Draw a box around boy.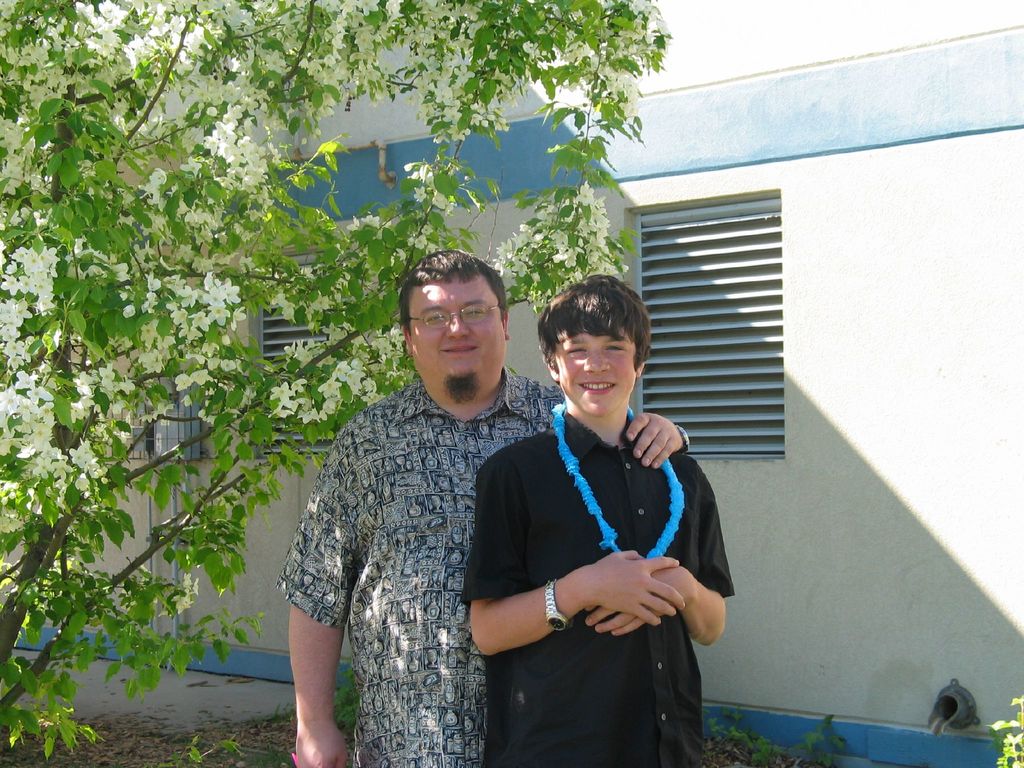
bbox=(462, 246, 727, 739).
